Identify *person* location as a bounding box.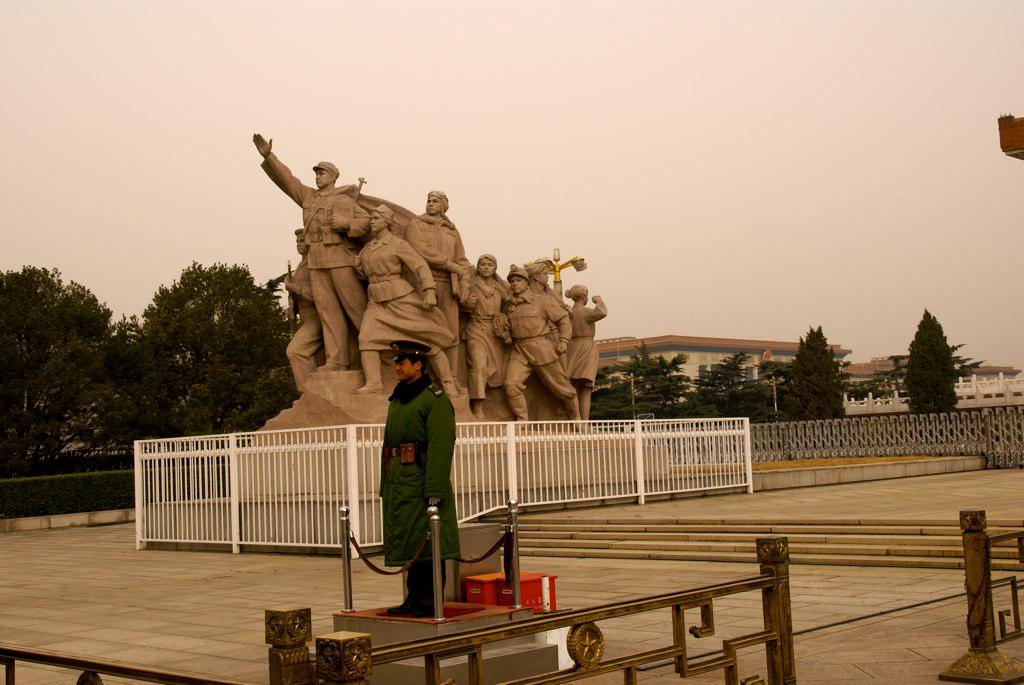
x1=402 y1=182 x2=460 y2=327.
